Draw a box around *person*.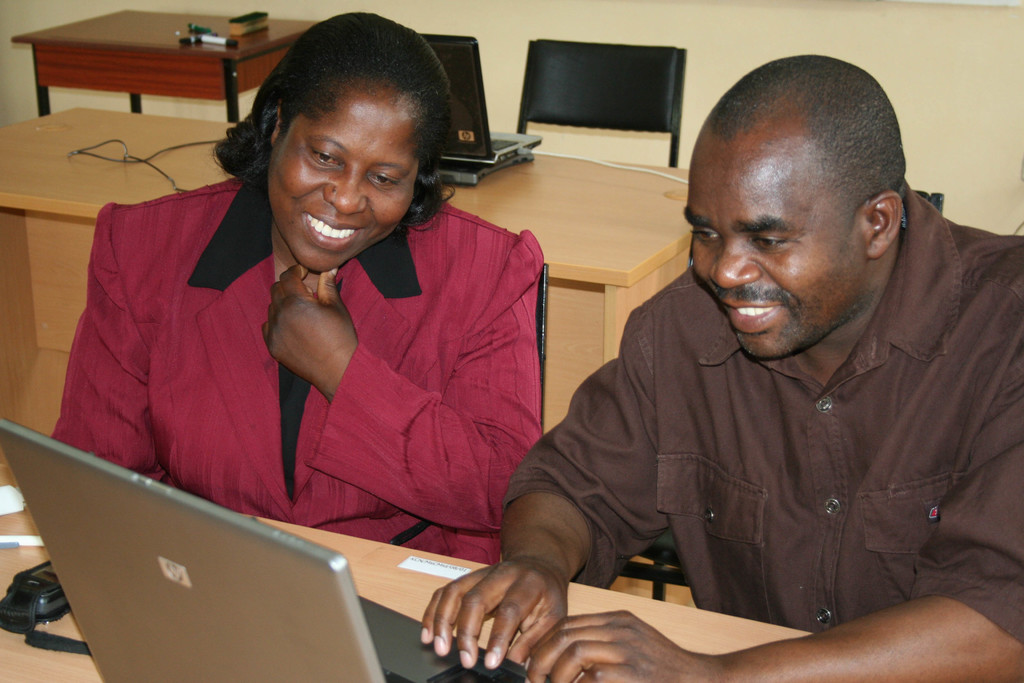
49 10 541 566.
